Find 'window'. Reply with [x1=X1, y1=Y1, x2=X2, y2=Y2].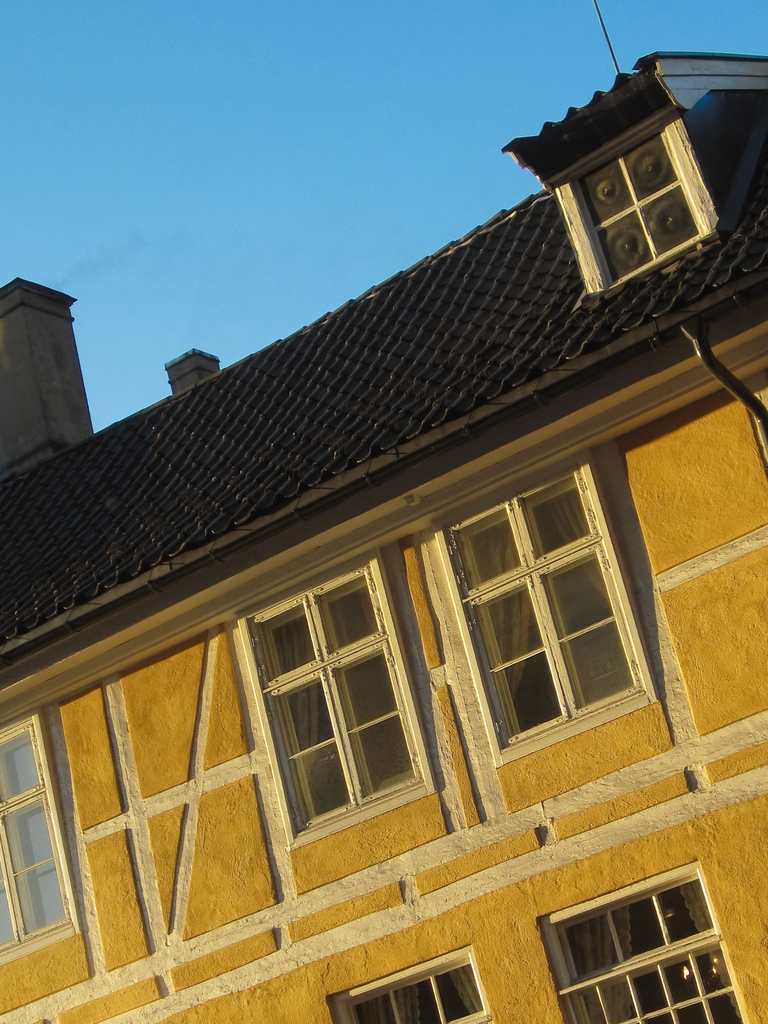
[x1=331, y1=945, x2=488, y2=1022].
